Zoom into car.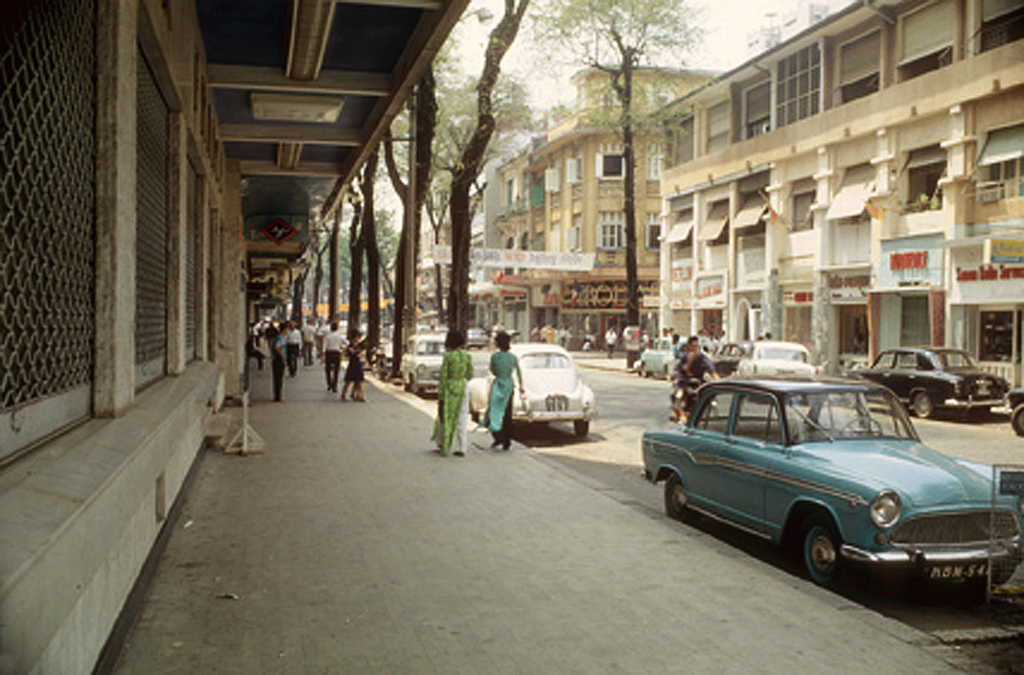
Zoom target: 713:338:757:382.
